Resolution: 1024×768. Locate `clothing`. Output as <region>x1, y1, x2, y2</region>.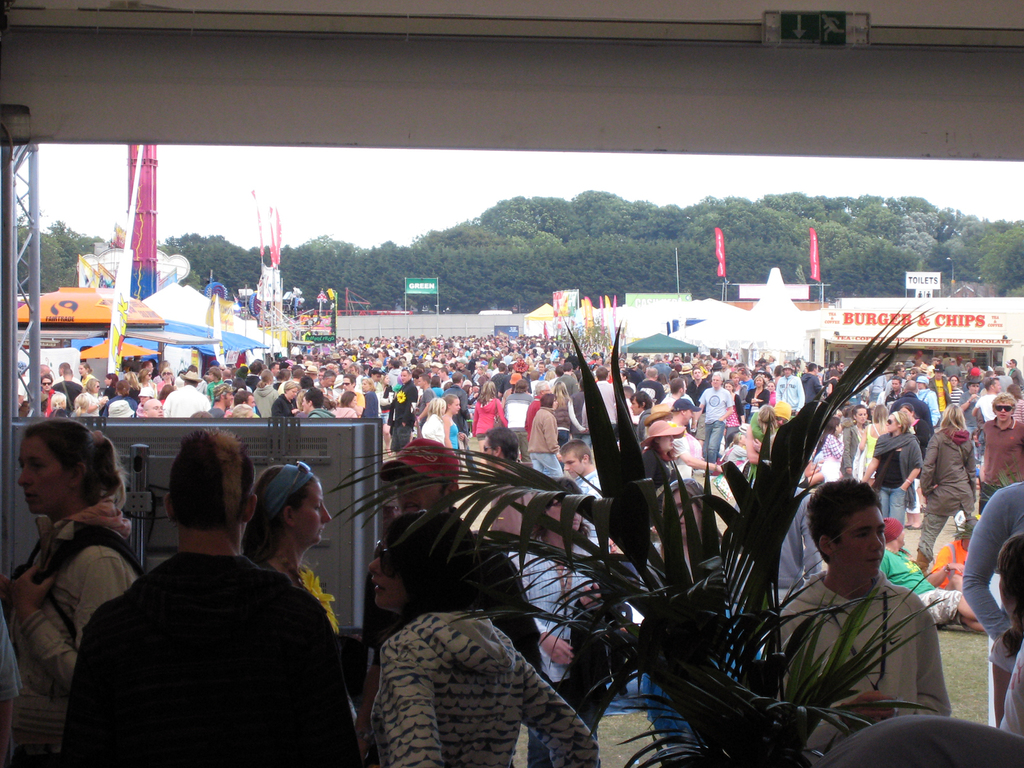
<region>951, 389, 967, 410</region>.
